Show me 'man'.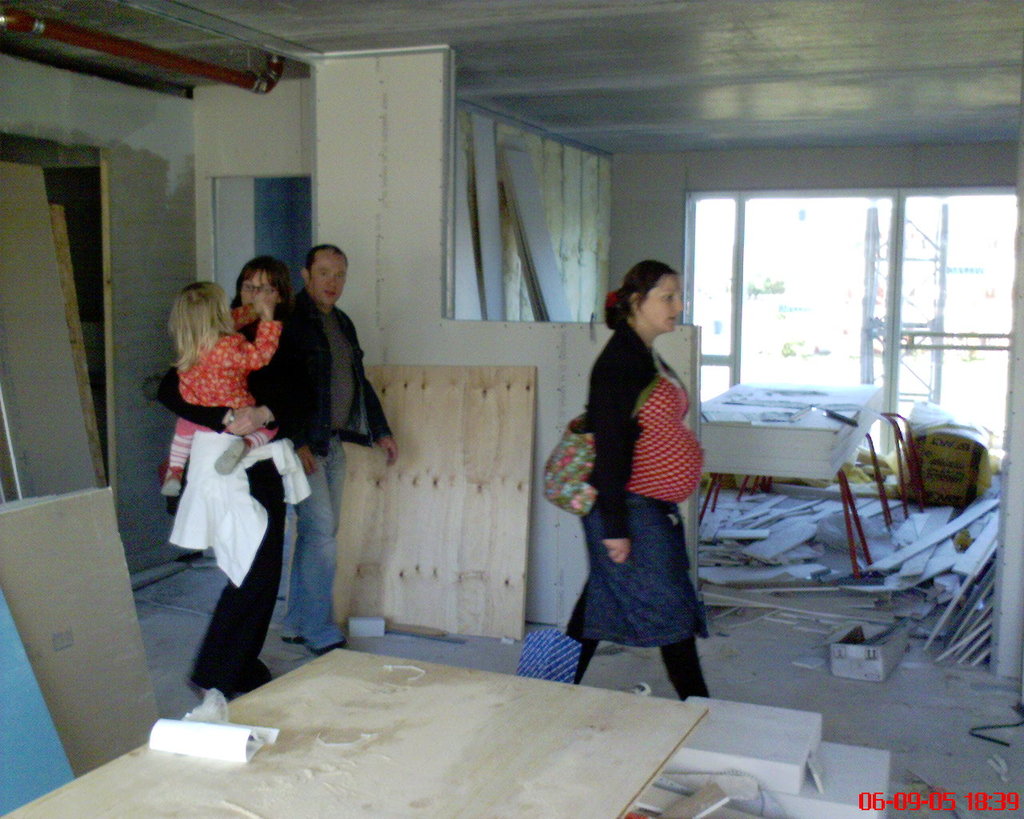
'man' is here: [242, 249, 376, 657].
